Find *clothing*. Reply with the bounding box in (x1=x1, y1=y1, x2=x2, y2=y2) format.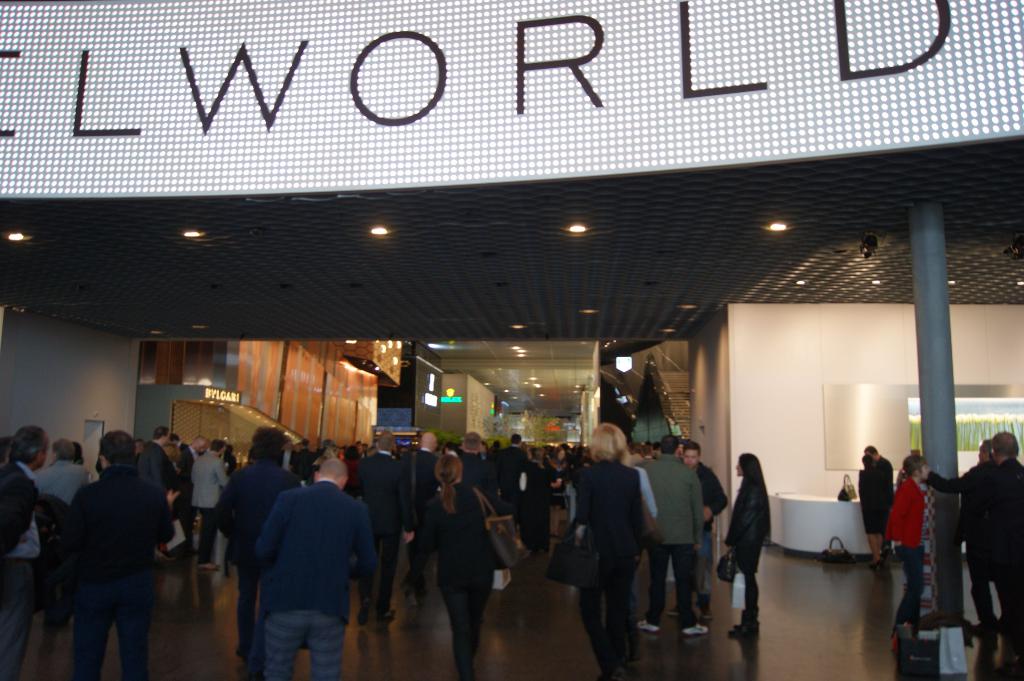
(x1=224, y1=459, x2=284, y2=558).
